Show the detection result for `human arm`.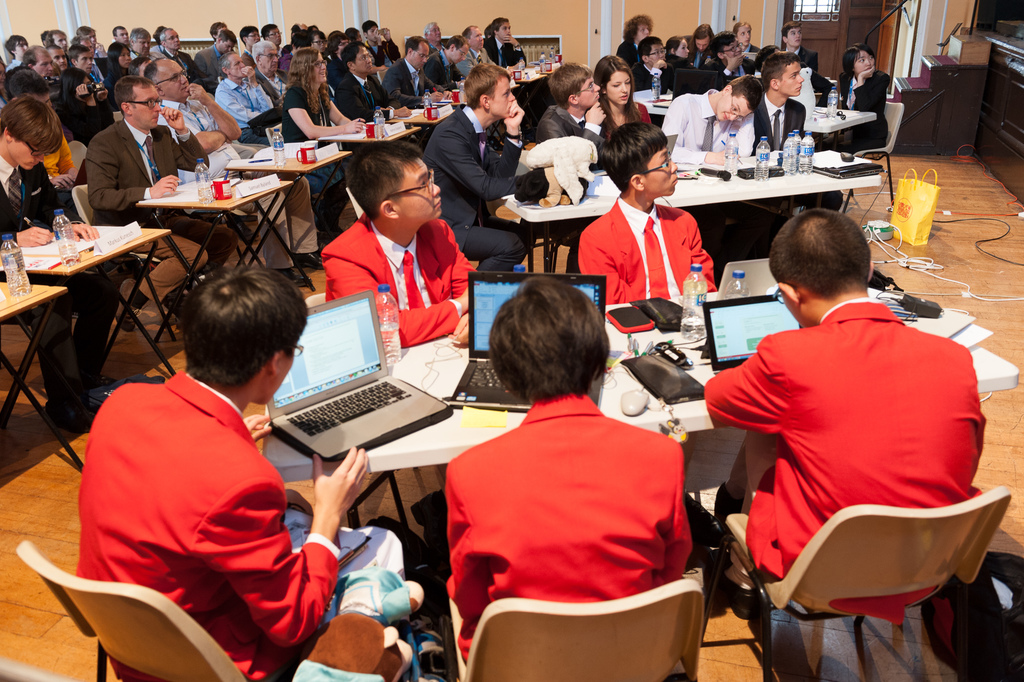
(x1=190, y1=126, x2=225, y2=154).
